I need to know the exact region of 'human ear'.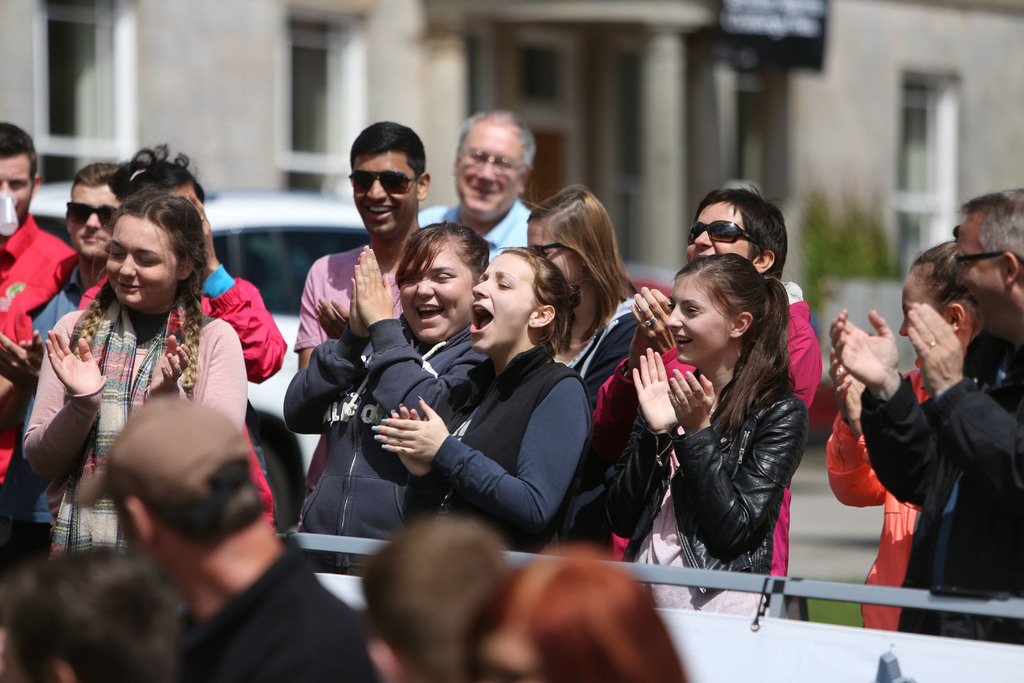
Region: x1=129, y1=493, x2=152, y2=543.
